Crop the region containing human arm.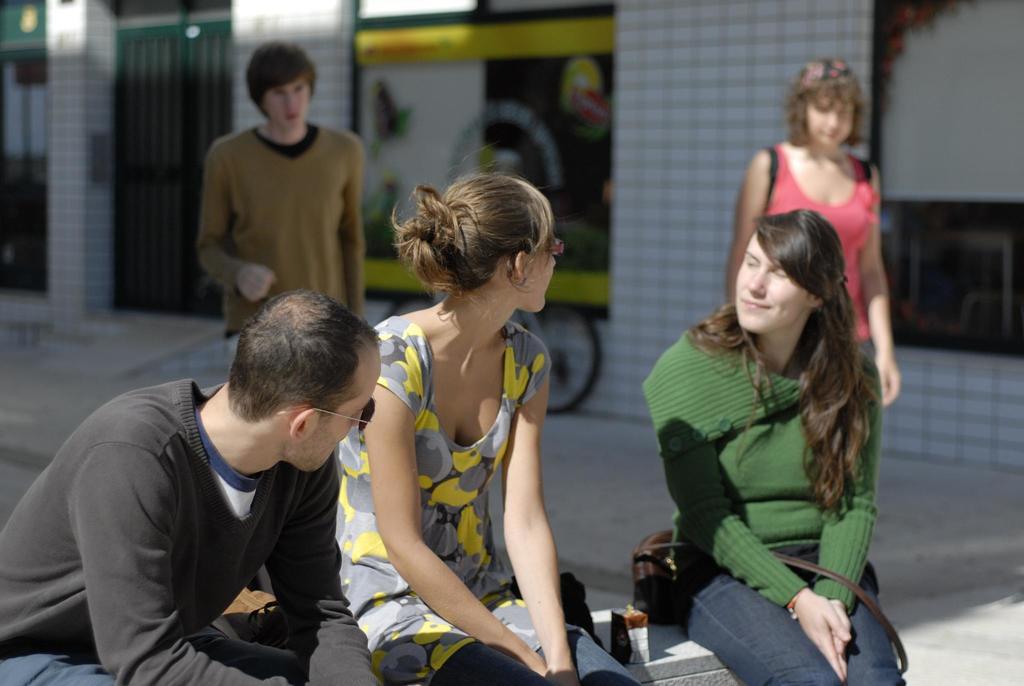
Crop region: BBox(259, 448, 381, 684).
